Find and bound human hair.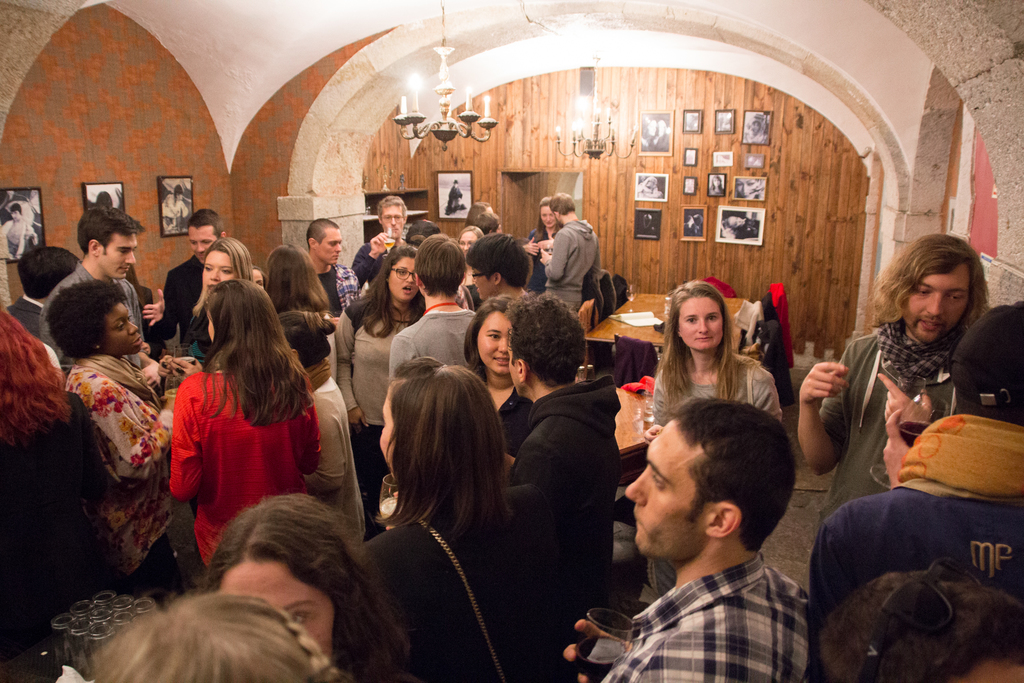
Bound: 659/280/739/411.
